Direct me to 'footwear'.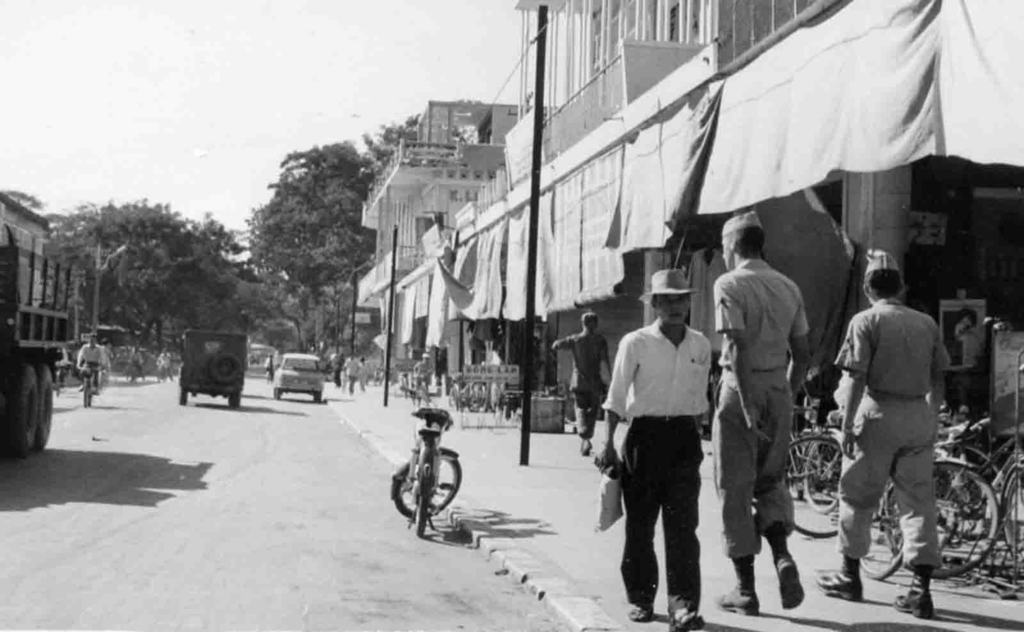
Direction: pyautogui.locateOnScreen(721, 581, 755, 617).
